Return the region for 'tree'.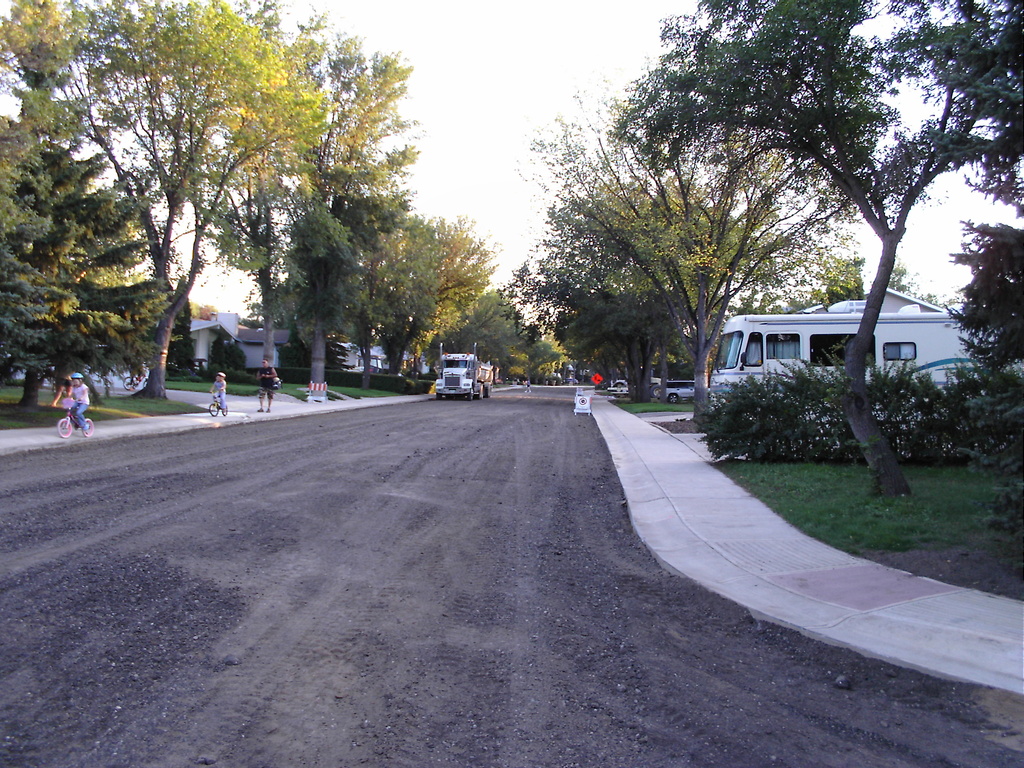
(364,213,497,388).
